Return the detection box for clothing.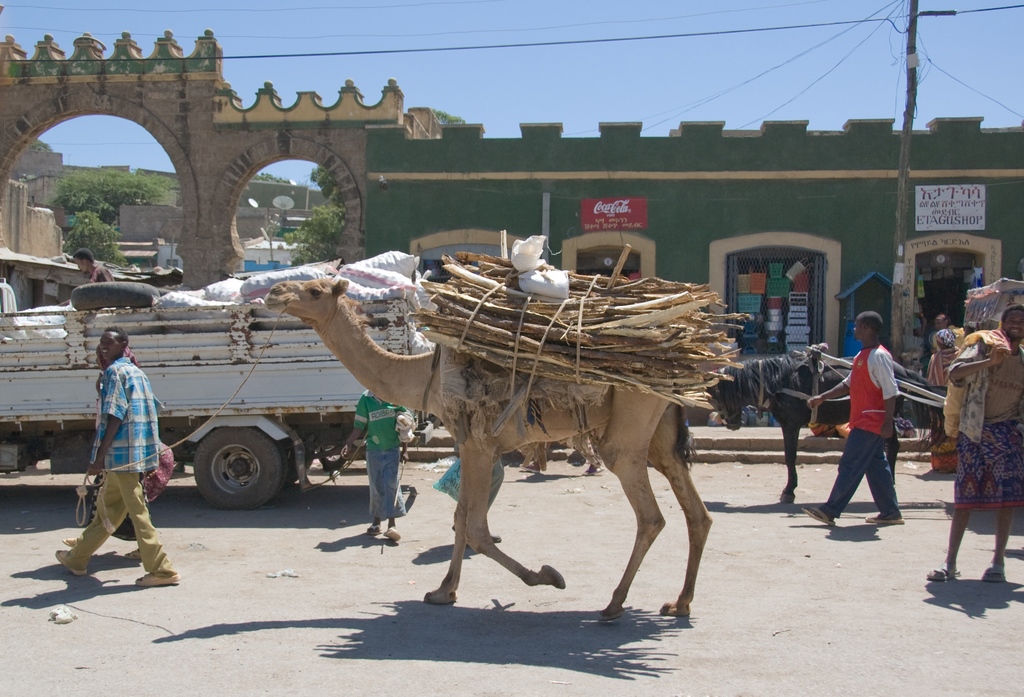
<region>943, 331, 1023, 430</region>.
